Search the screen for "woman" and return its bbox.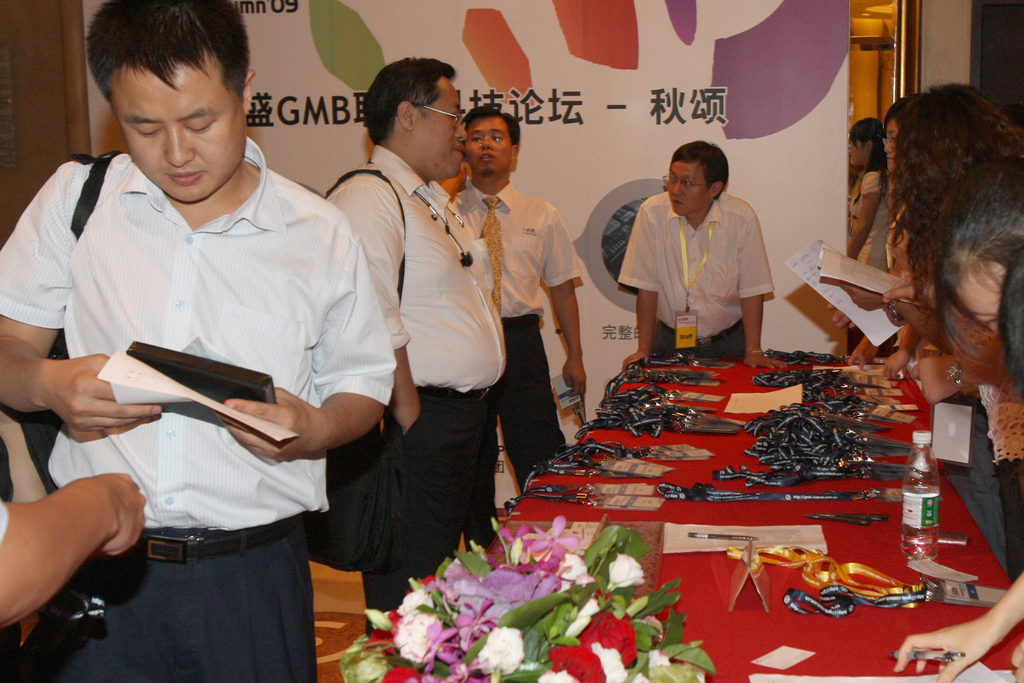
Found: (x1=838, y1=115, x2=892, y2=281).
